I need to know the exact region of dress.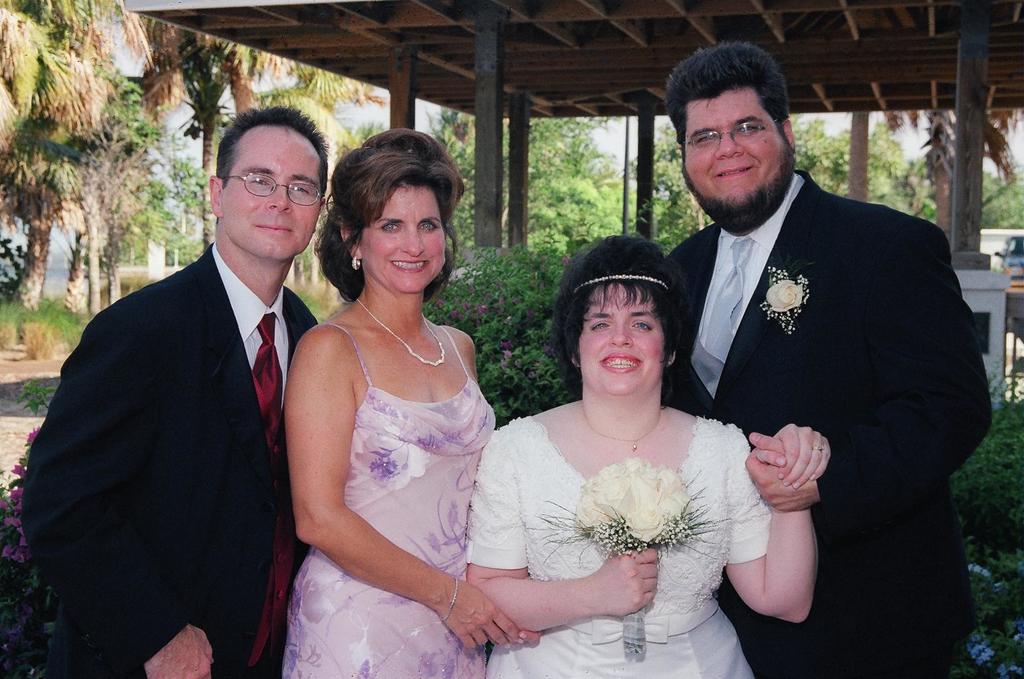
Region: 274/242/511/662.
